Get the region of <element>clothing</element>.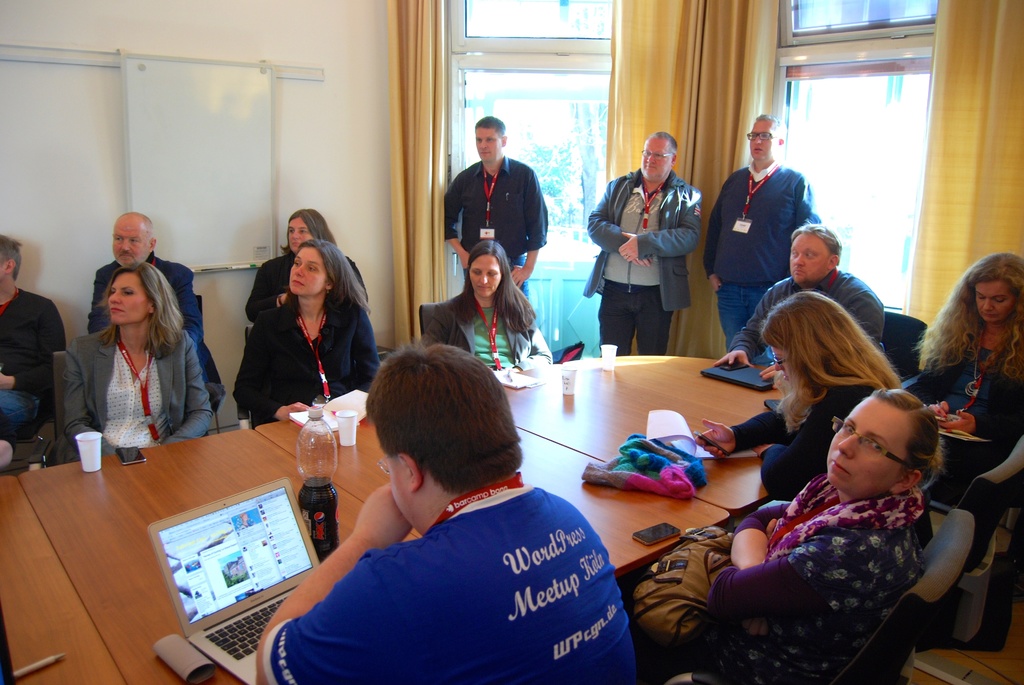
{"left": 726, "top": 363, "right": 871, "bottom": 489}.
